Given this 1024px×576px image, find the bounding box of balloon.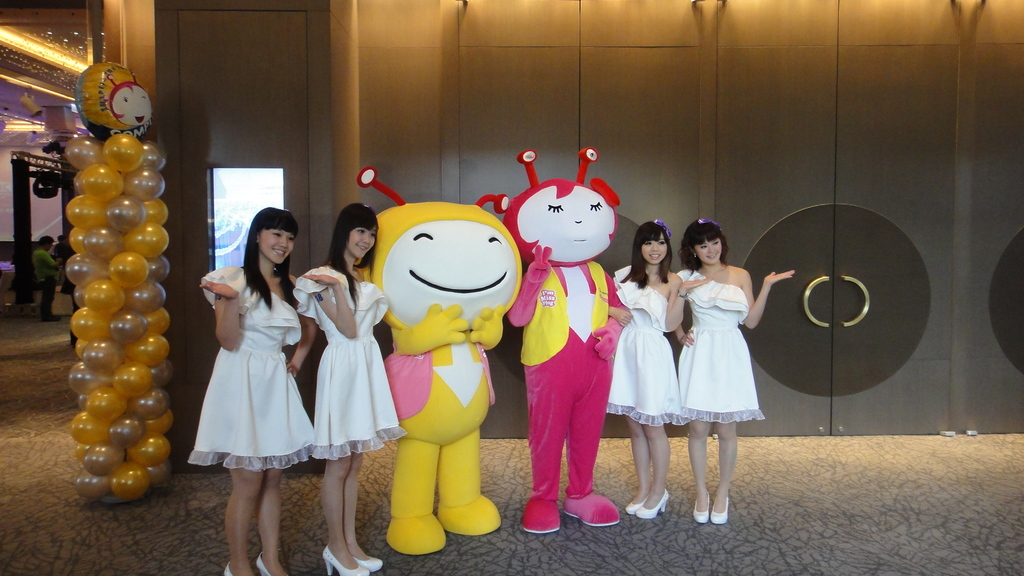
(left=73, top=60, right=150, bottom=143).
